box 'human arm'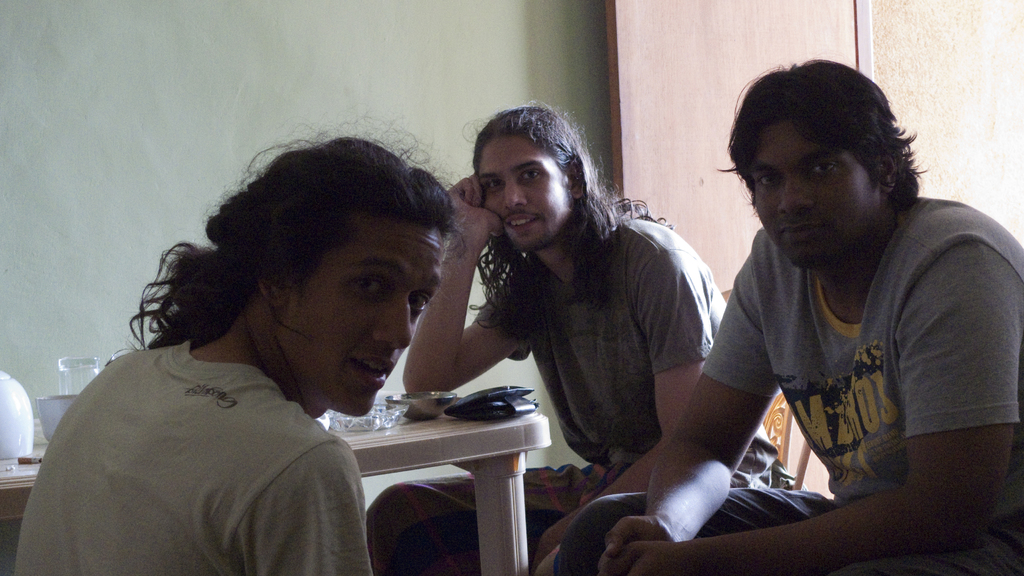
region(527, 251, 715, 570)
